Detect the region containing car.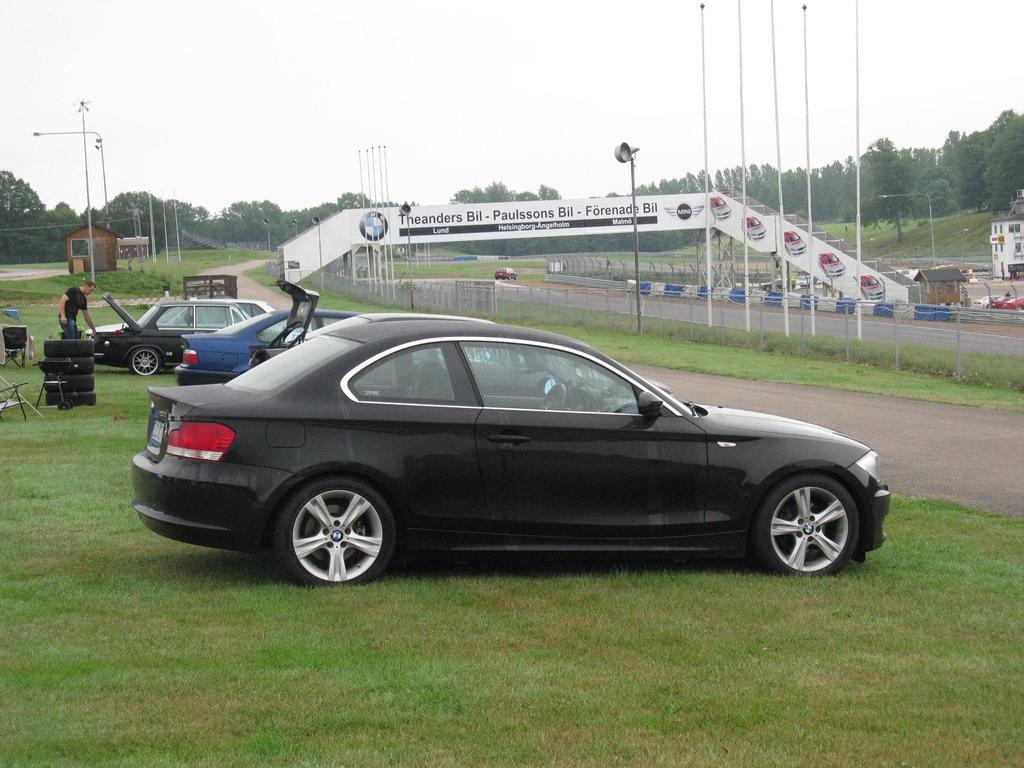
pyautogui.locateOnScreen(861, 275, 884, 301).
